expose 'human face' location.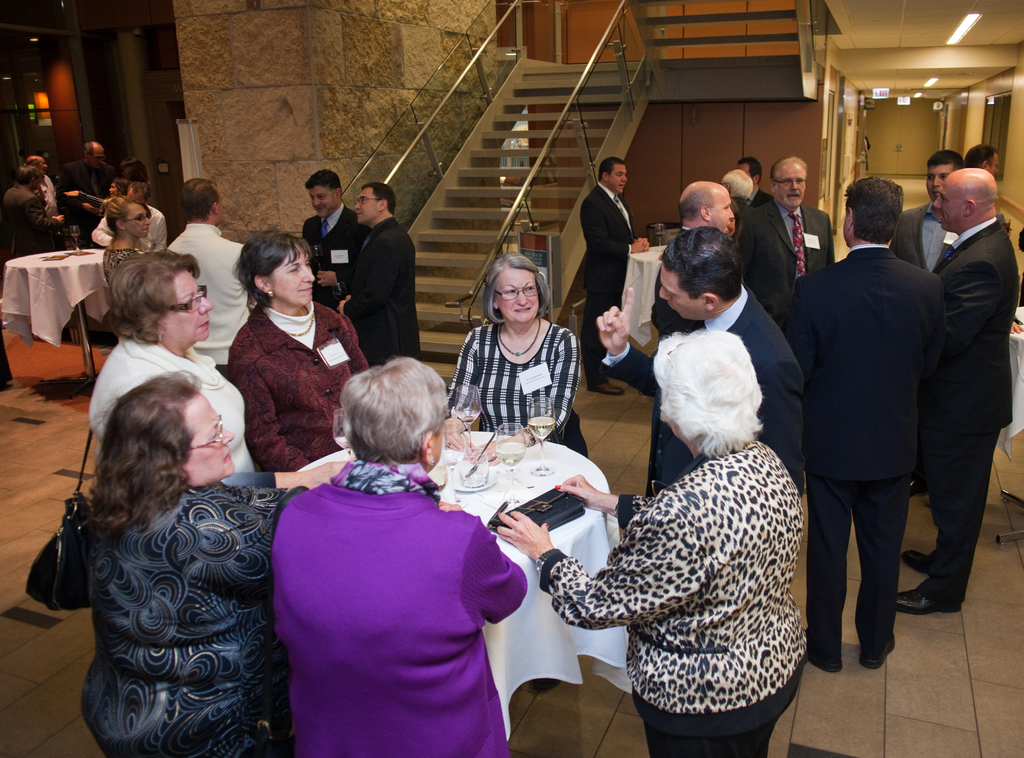
Exposed at bbox=[650, 266, 697, 330].
